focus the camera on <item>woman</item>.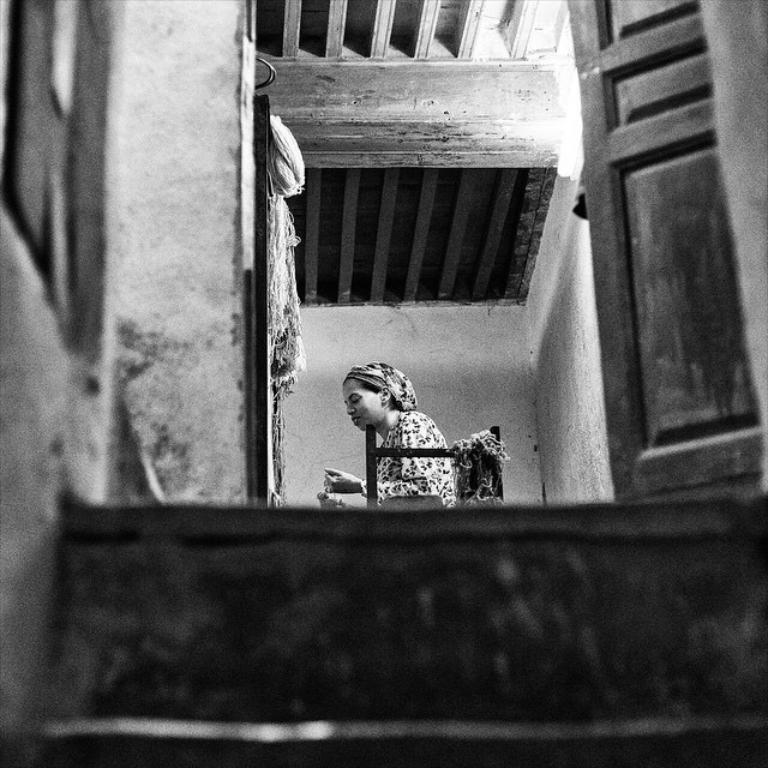
Focus region: BBox(319, 362, 452, 505).
